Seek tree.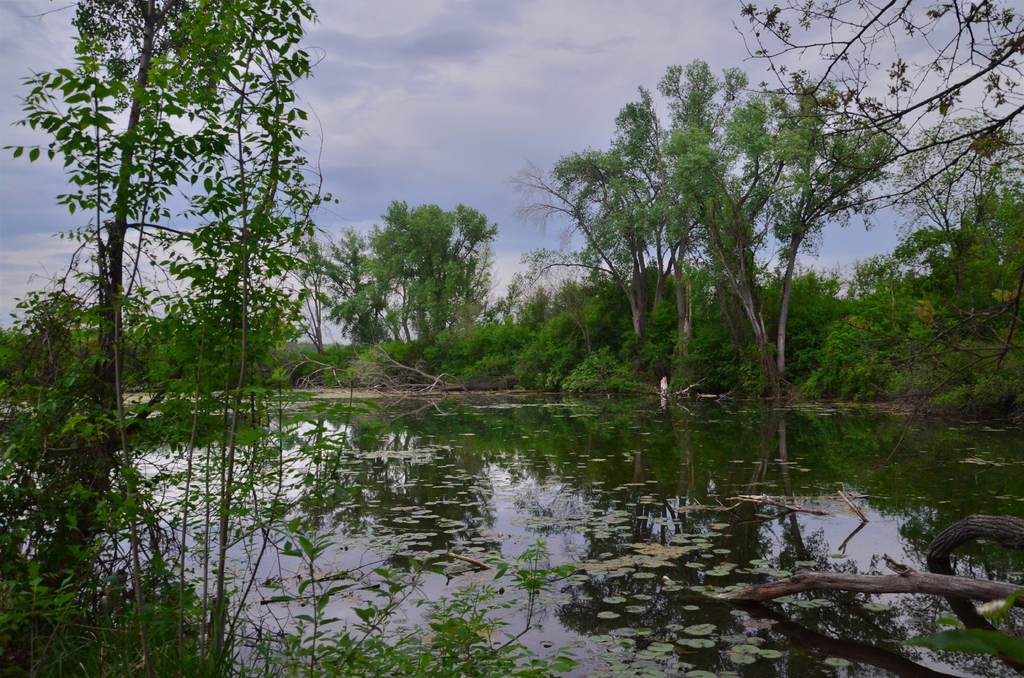
l=280, t=214, r=422, b=380.
